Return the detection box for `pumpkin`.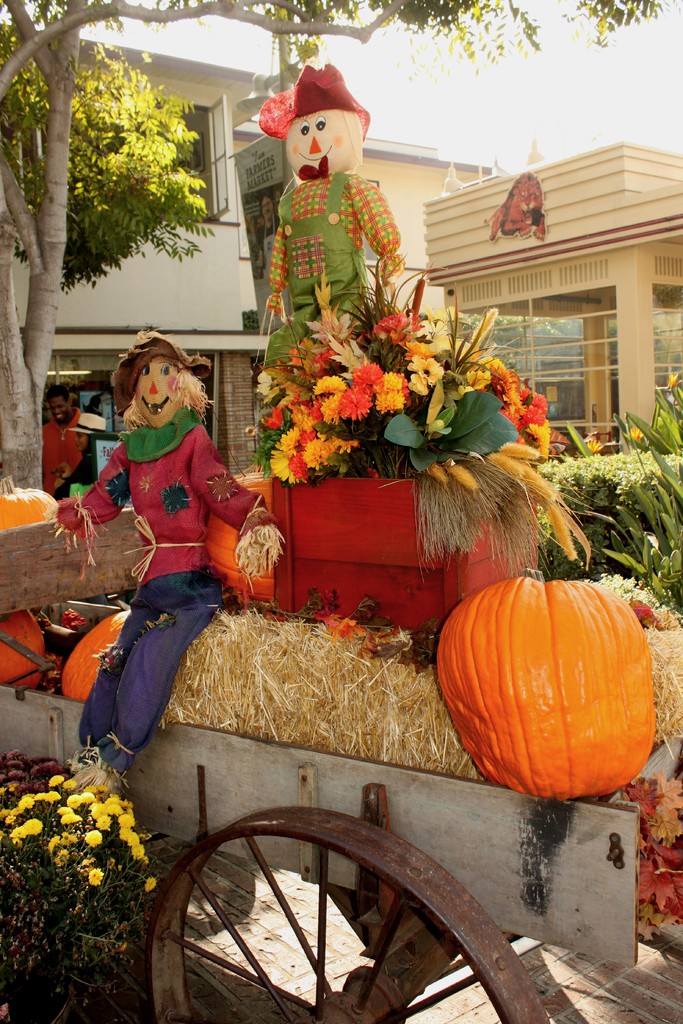
(left=50, top=607, right=122, bottom=700).
